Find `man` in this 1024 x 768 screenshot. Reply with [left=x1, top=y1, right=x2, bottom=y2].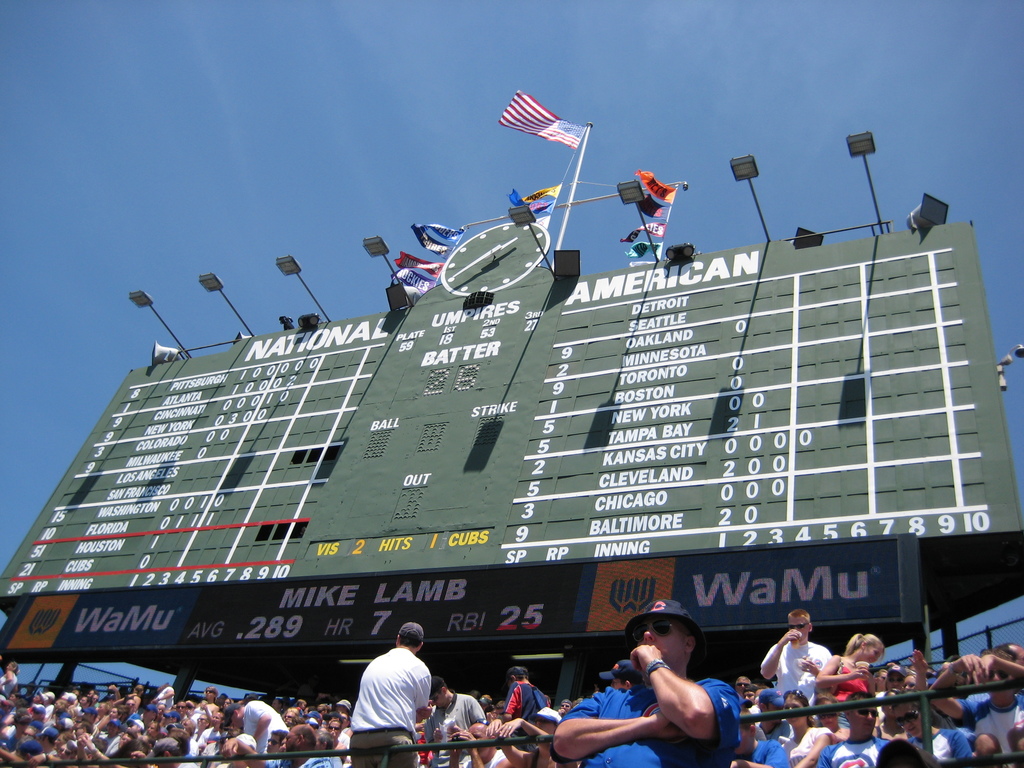
[left=262, top=726, right=285, bottom=767].
